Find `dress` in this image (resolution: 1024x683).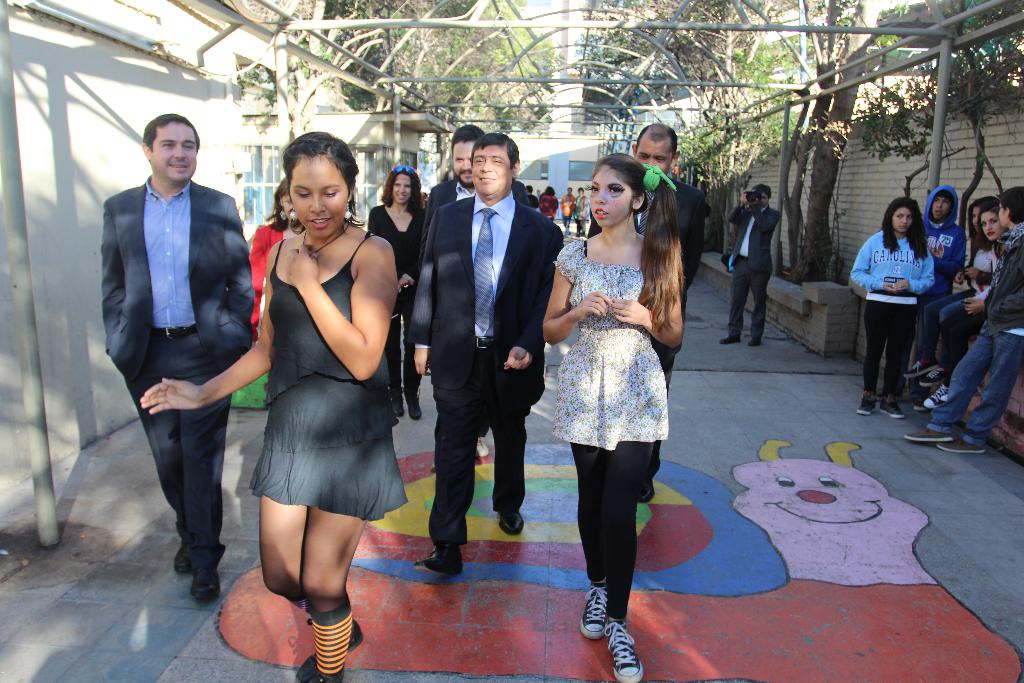
bbox=(245, 229, 408, 516).
